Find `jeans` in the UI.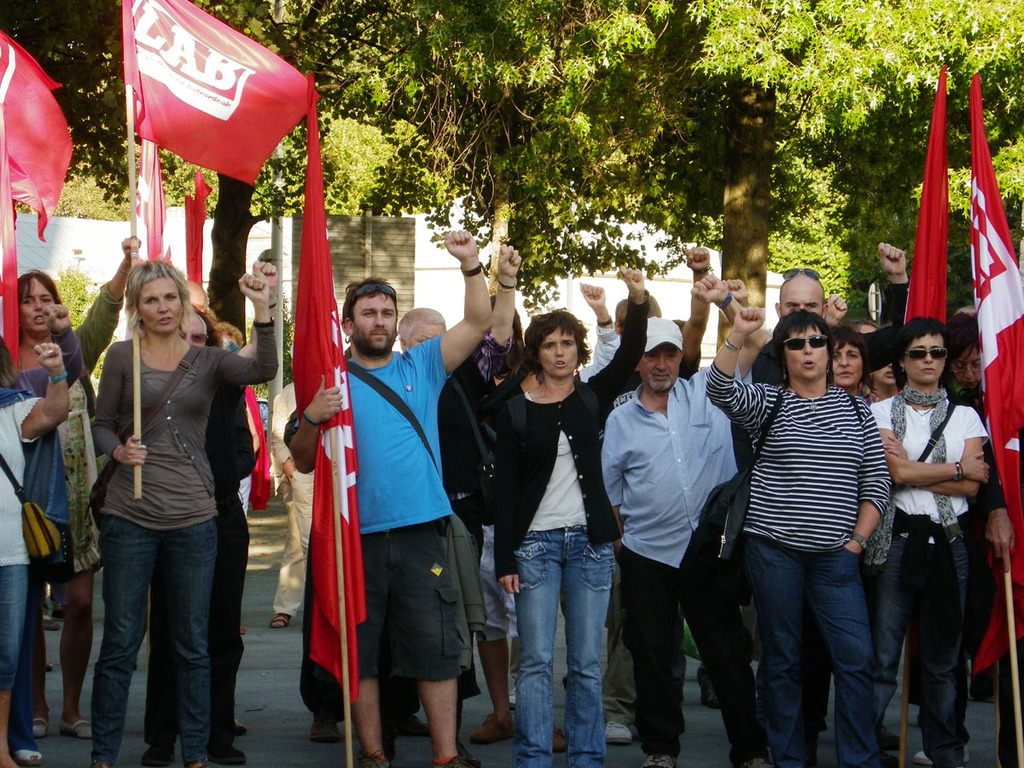
UI element at l=503, t=522, r=618, b=763.
